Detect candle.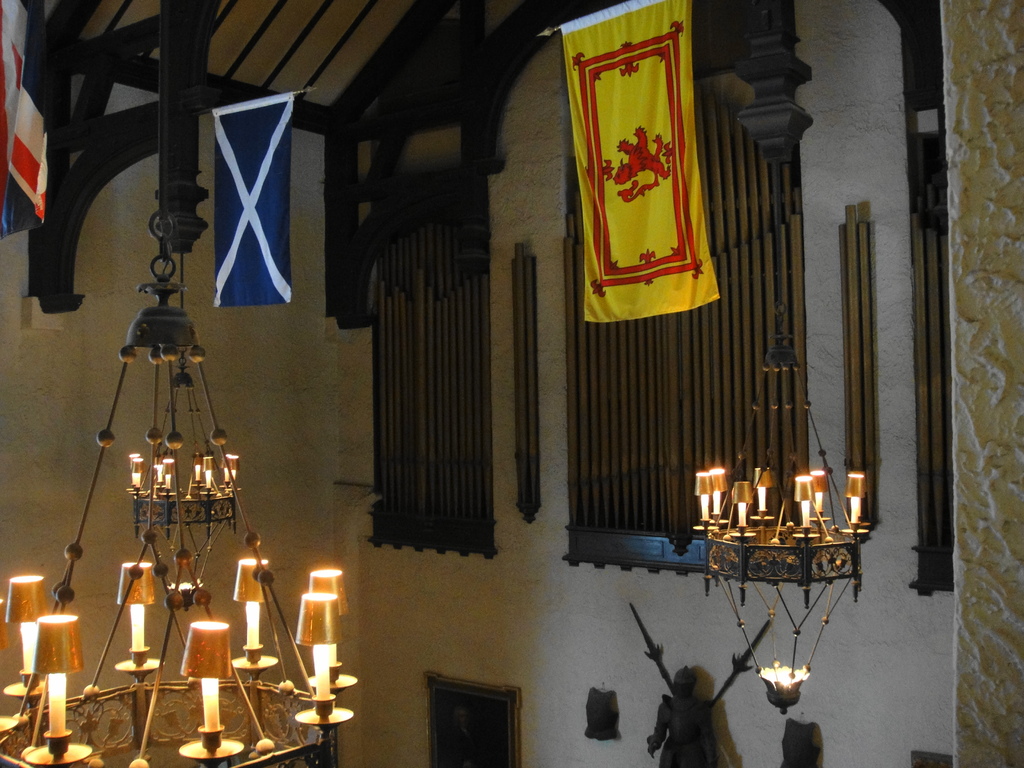
Detected at pyautogui.locateOnScreen(814, 495, 821, 512).
